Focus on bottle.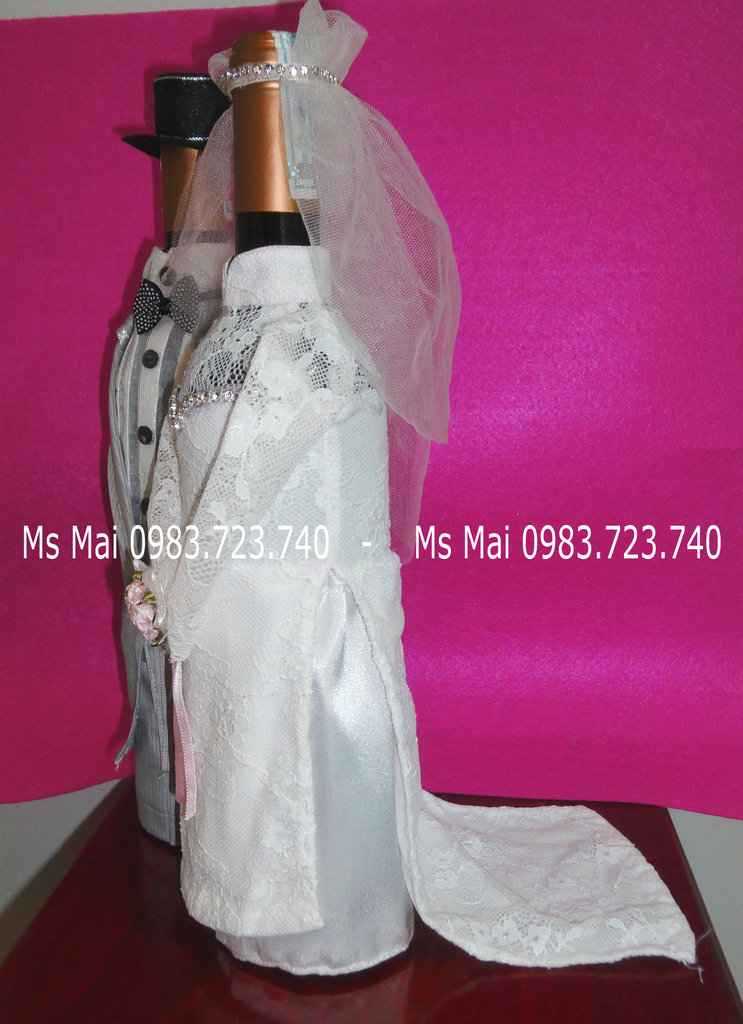
Focused at [left=148, top=12, right=412, bottom=970].
